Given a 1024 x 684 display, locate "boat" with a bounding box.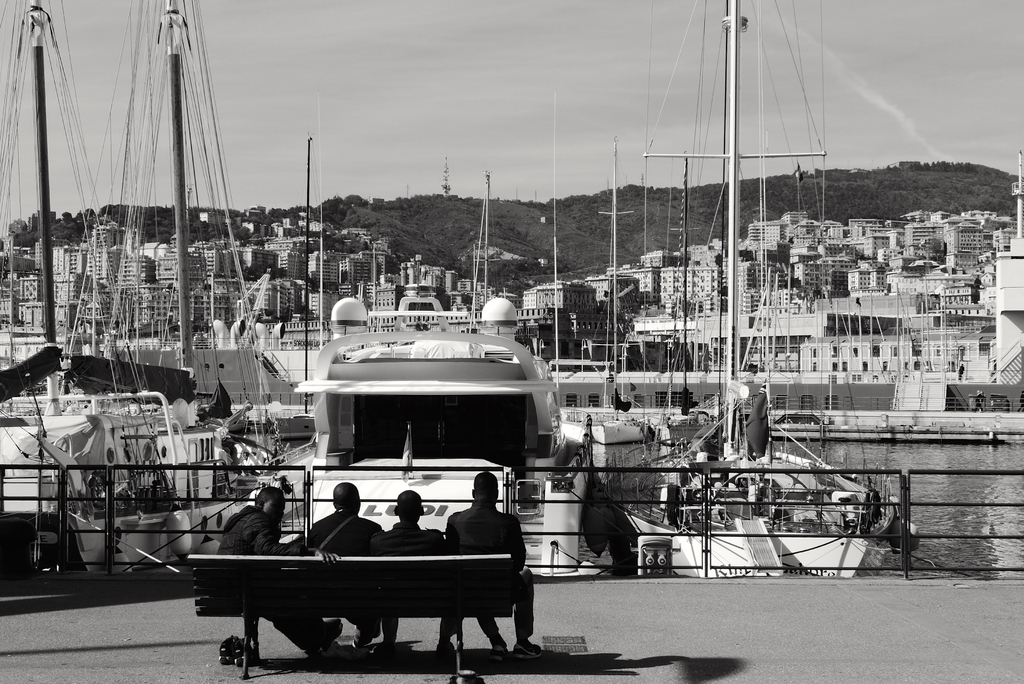
Located: 208 299 623 606.
